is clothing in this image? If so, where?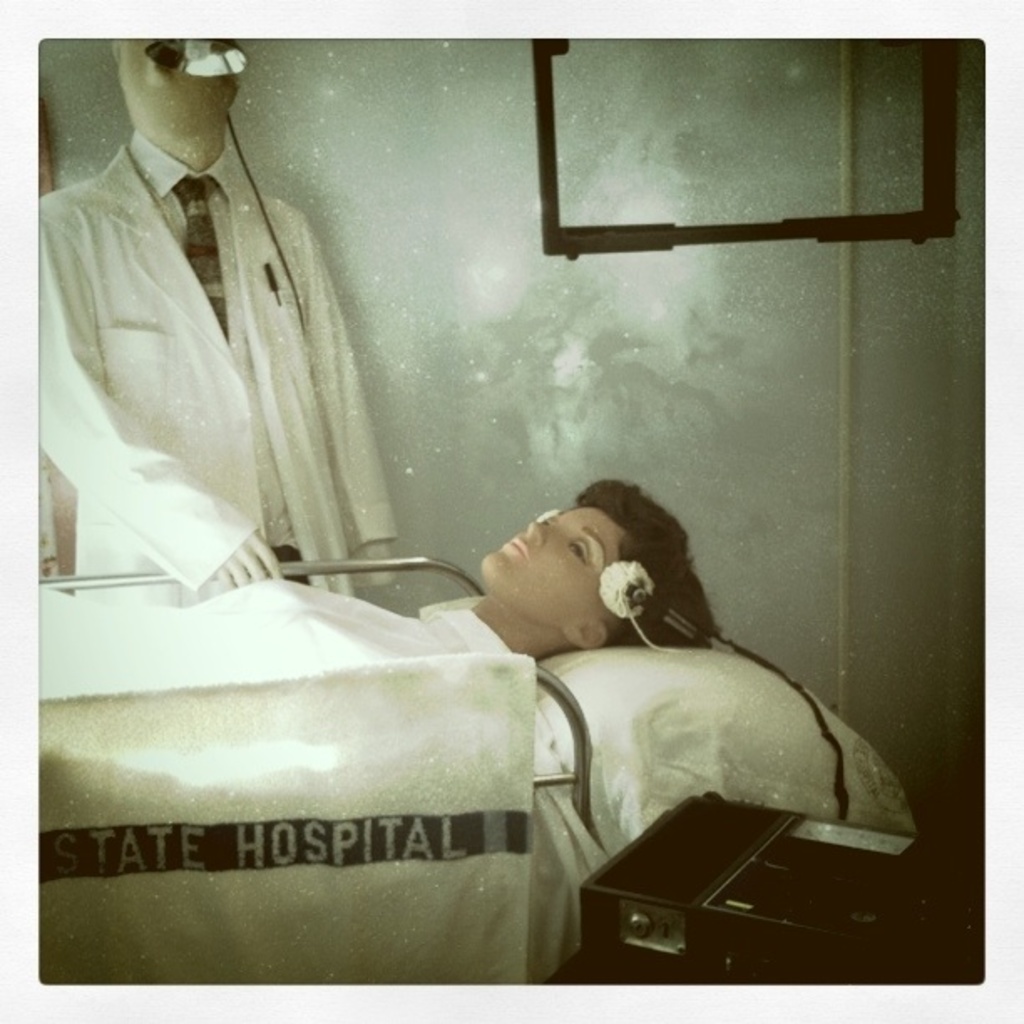
Yes, at left=37, top=72, right=418, bottom=689.
